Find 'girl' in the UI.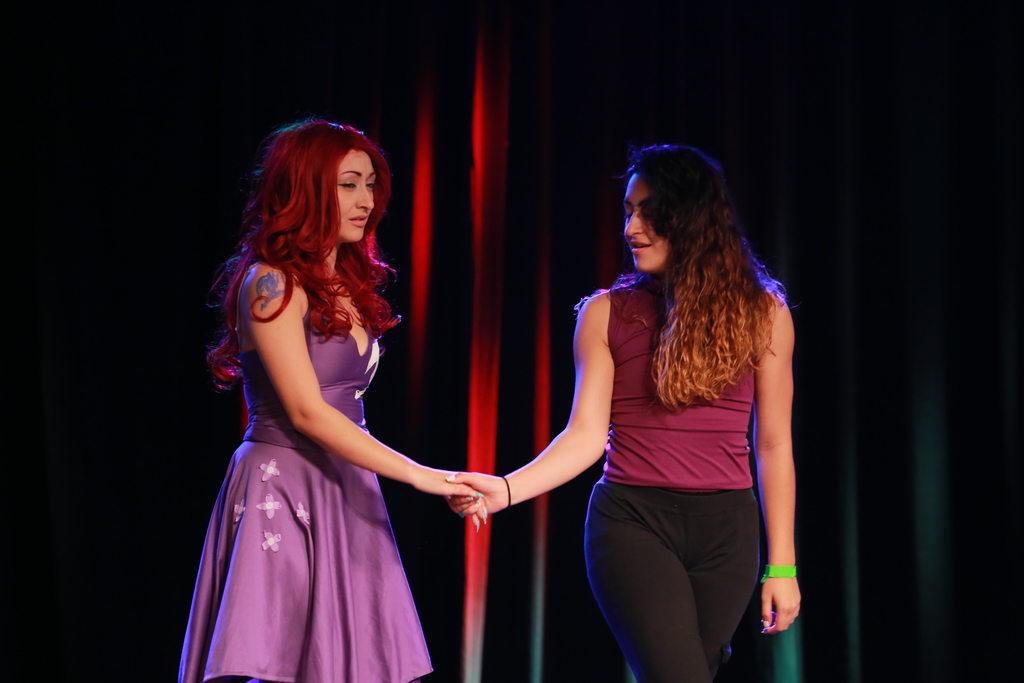
UI element at rect(179, 120, 488, 682).
